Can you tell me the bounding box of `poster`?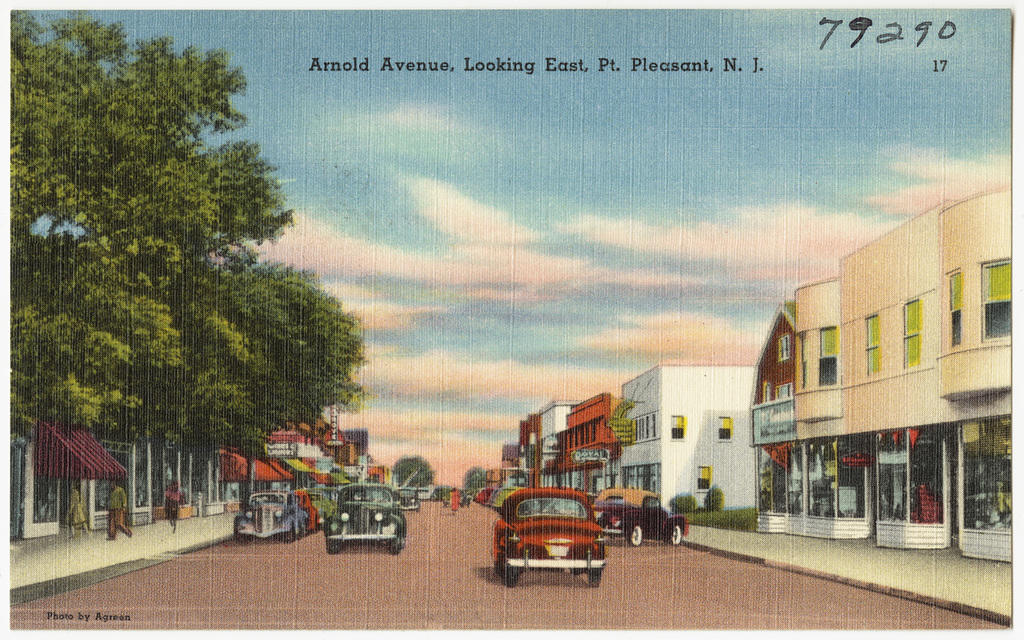
10 8 1012 630.
